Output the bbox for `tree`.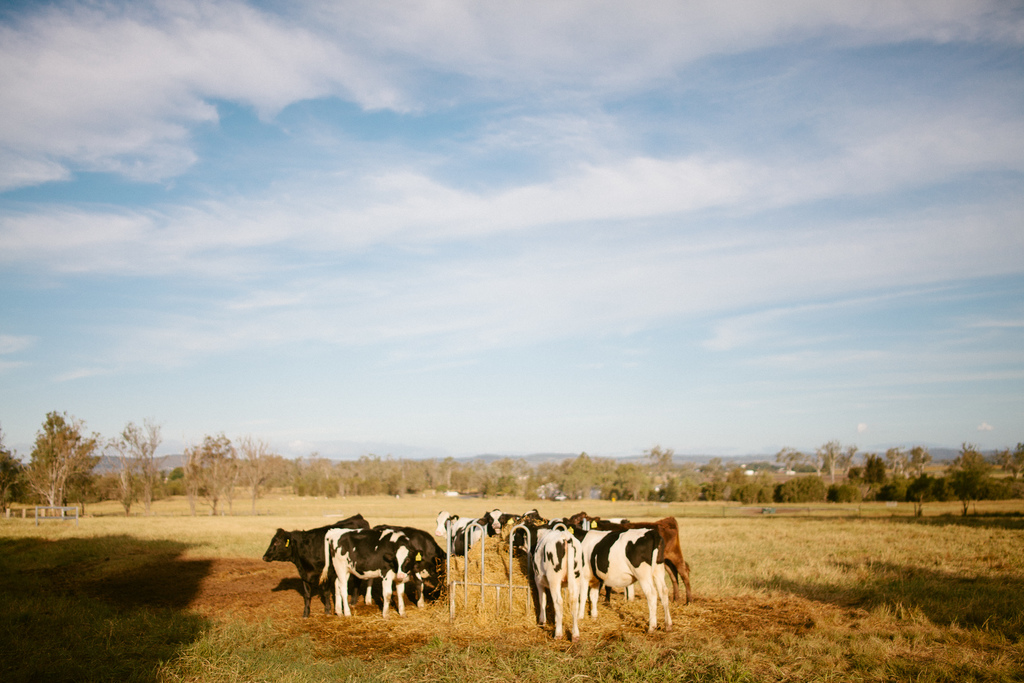
locate(909, 474, 940, 520).
